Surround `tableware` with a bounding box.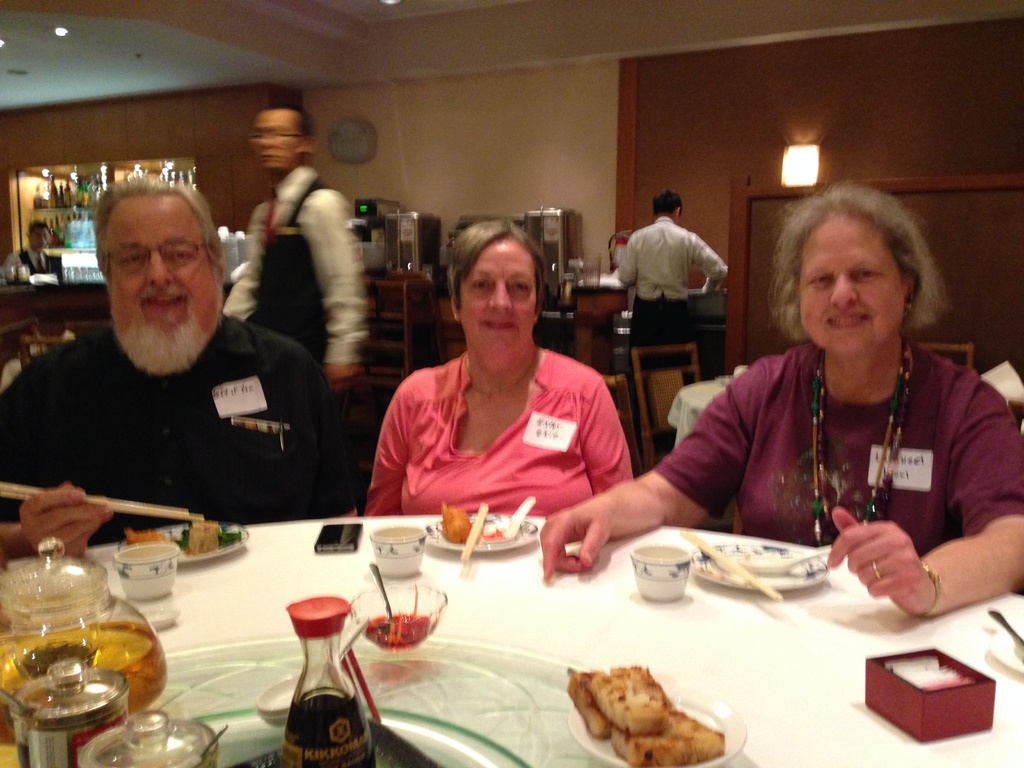
box(694, 540, 829, 596).
